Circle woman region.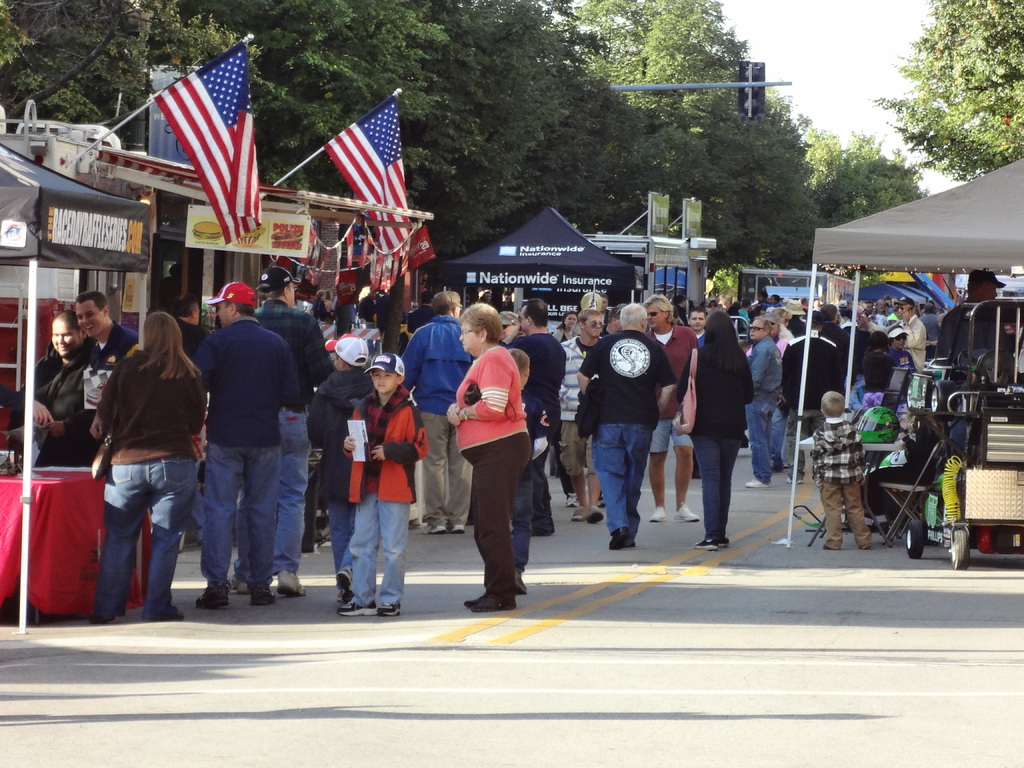
Region: l=91, t=308, r=210, b=630.
